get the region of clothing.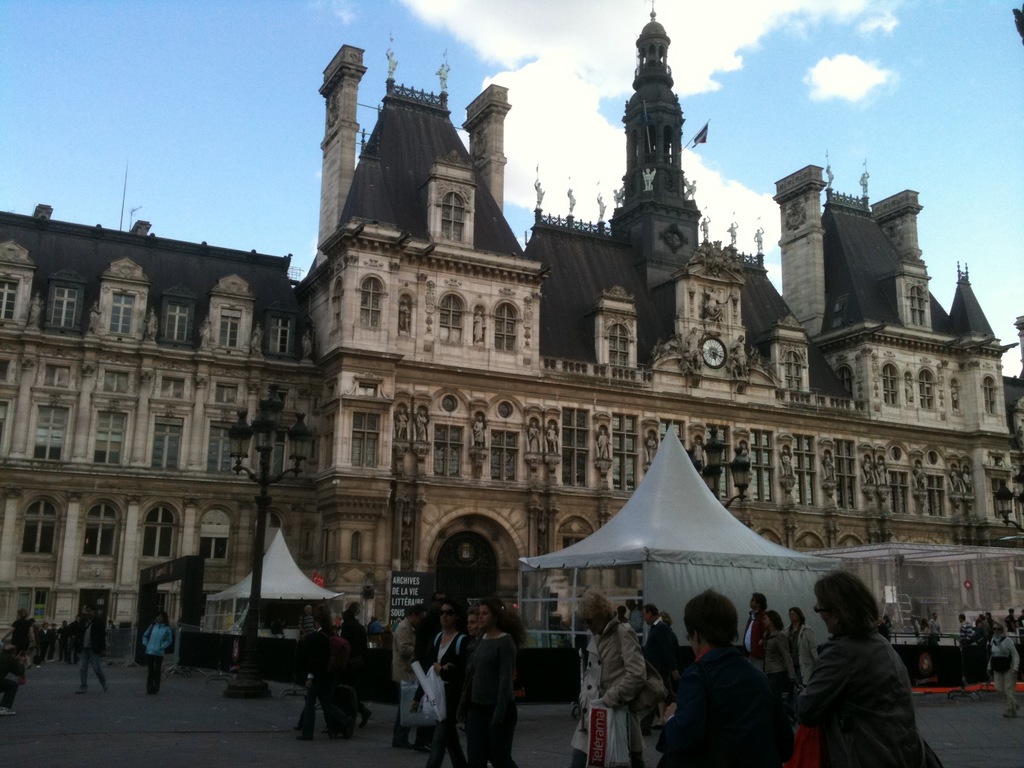
<bbox>11, 625, 32, 648</bbox>.
